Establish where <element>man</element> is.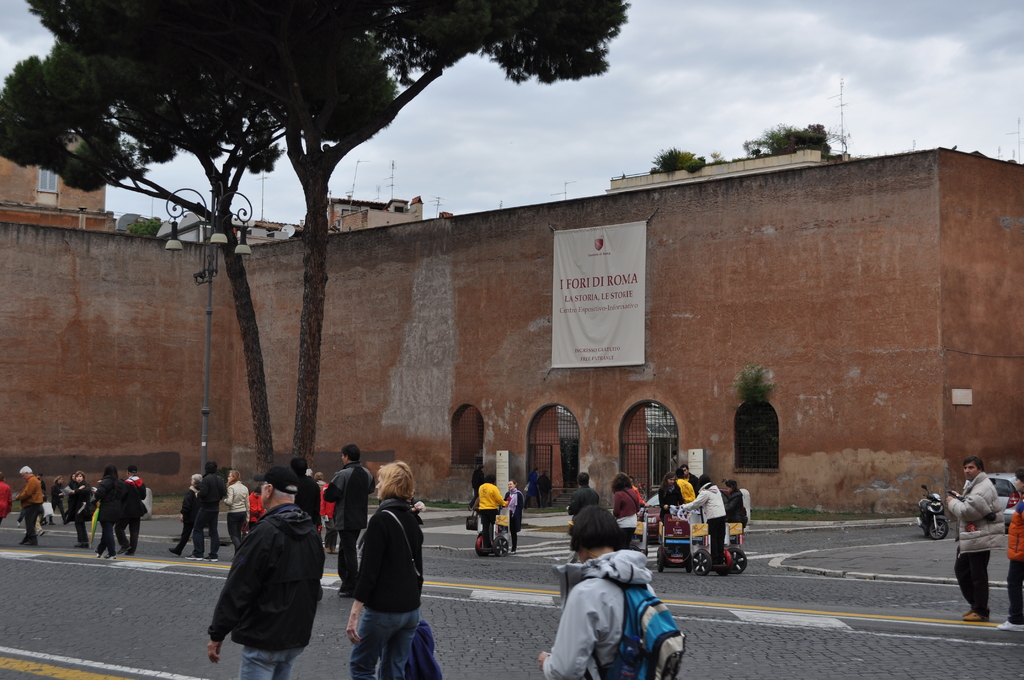
Established at <box>687,458,701,494</box>.
